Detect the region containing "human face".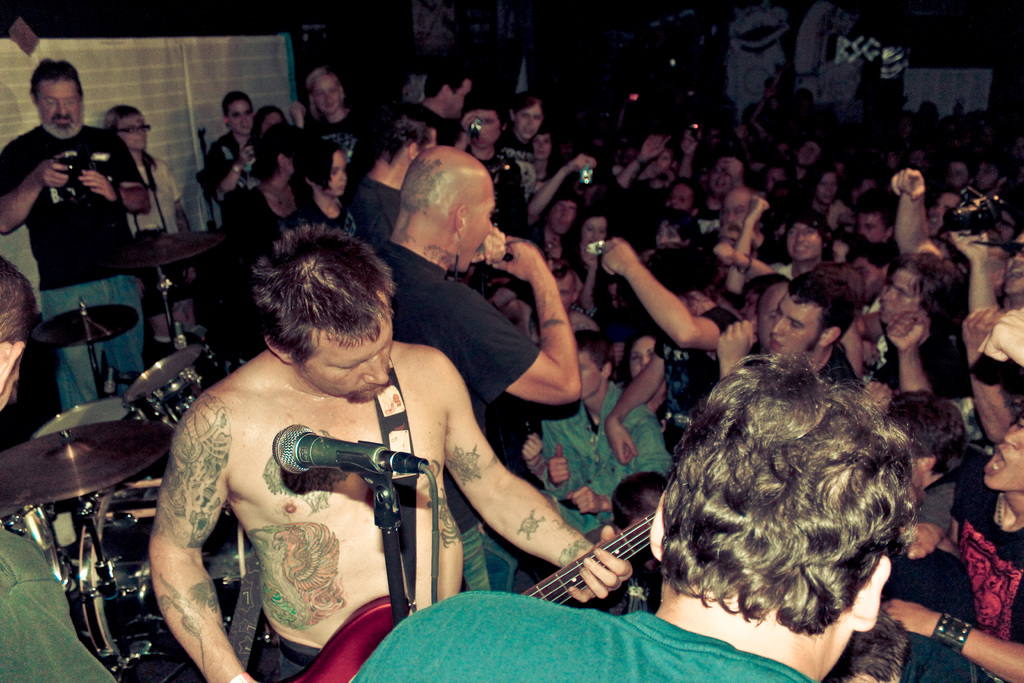
bbox=(879, 266, 920, 317).
